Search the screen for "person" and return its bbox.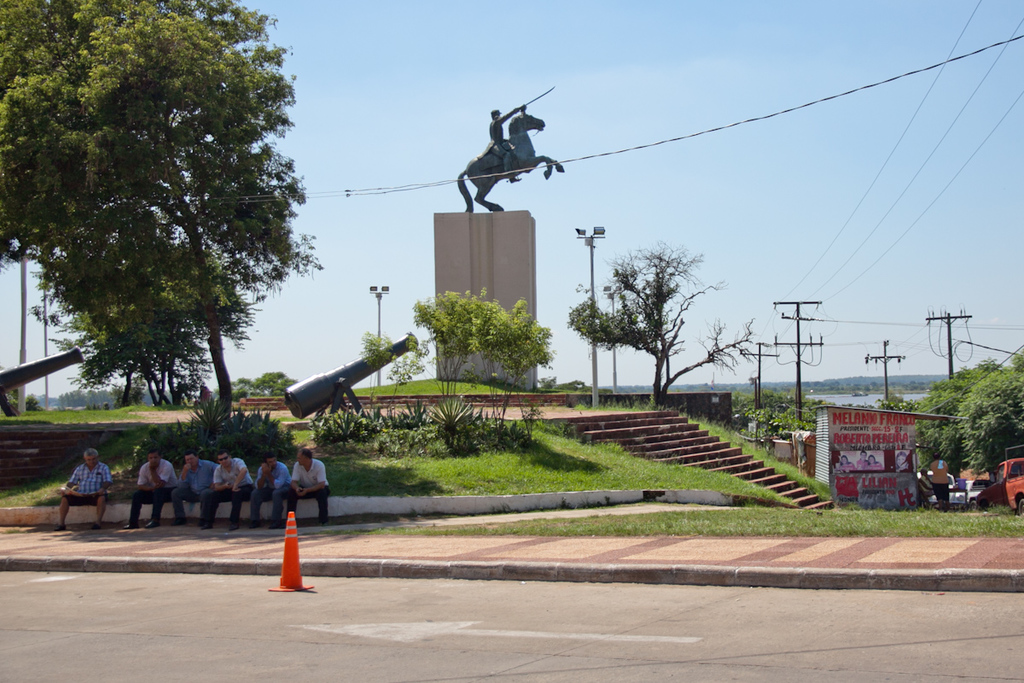
Found: bbox=(837, 455, 854, 470).
